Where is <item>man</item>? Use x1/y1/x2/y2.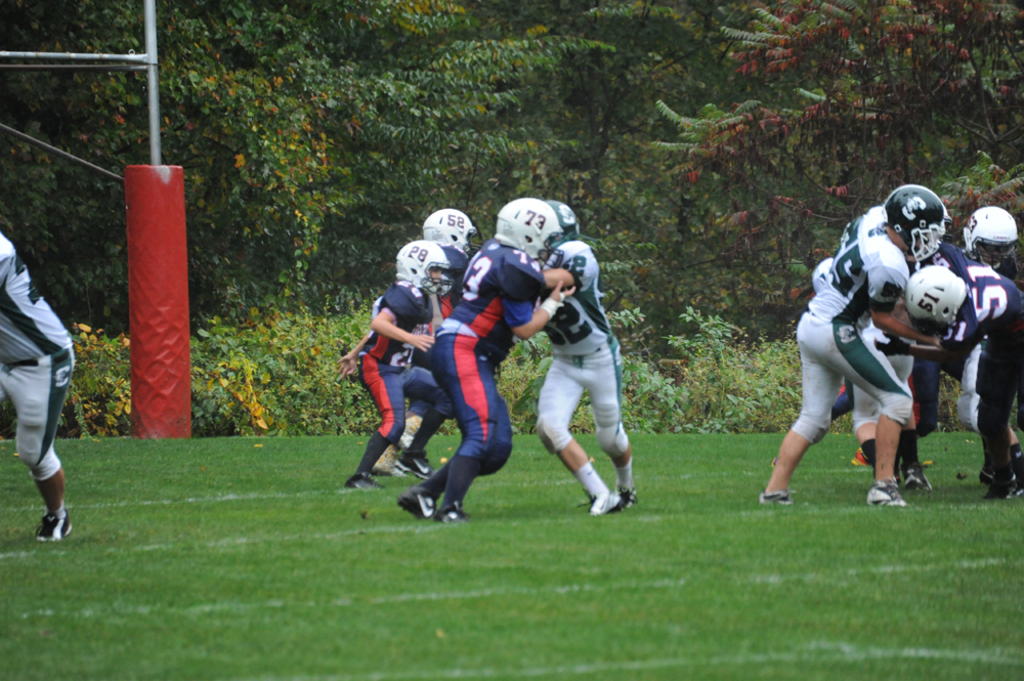
342/242/449/487.
